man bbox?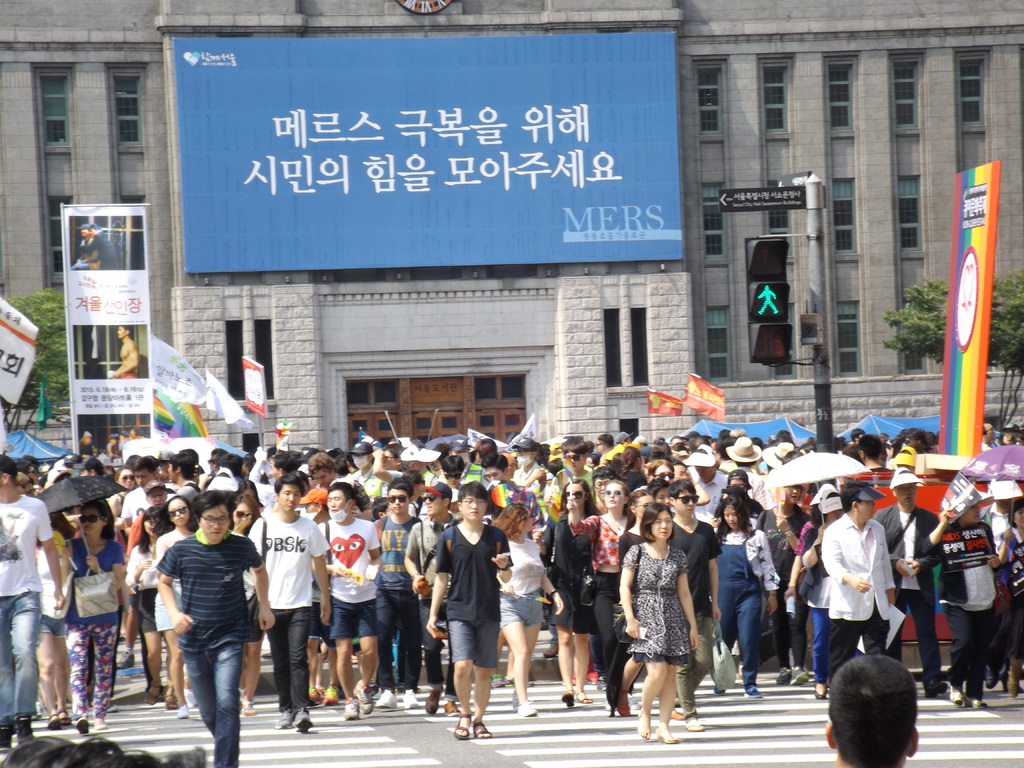
pyautogui.locateOnScreen(144, 488, 264, 759)
